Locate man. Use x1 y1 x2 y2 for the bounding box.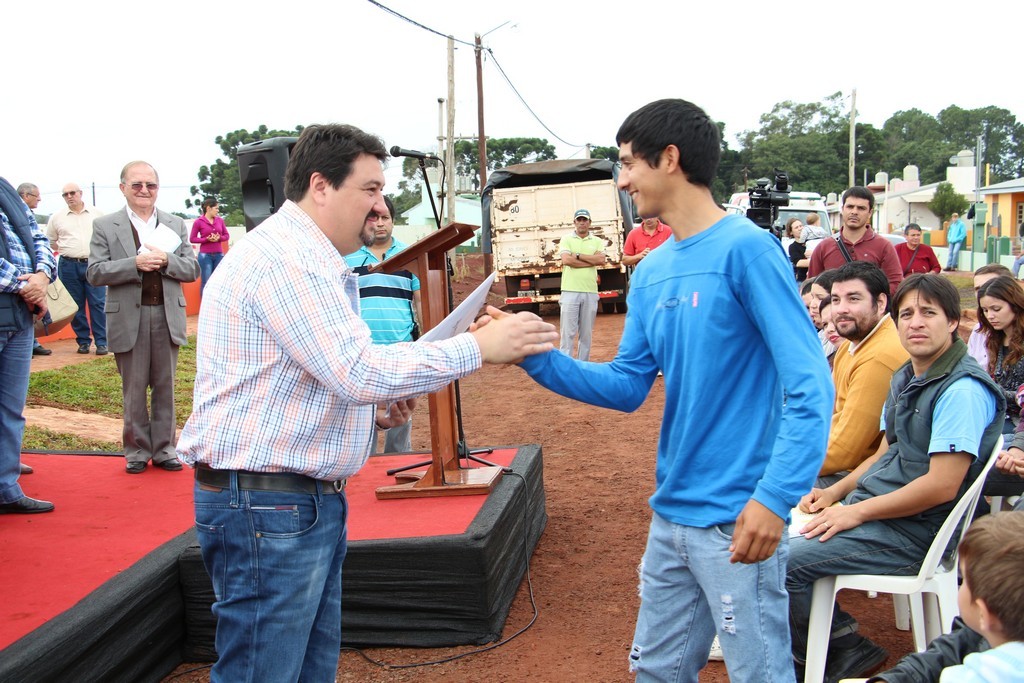
553 205 610 365.
